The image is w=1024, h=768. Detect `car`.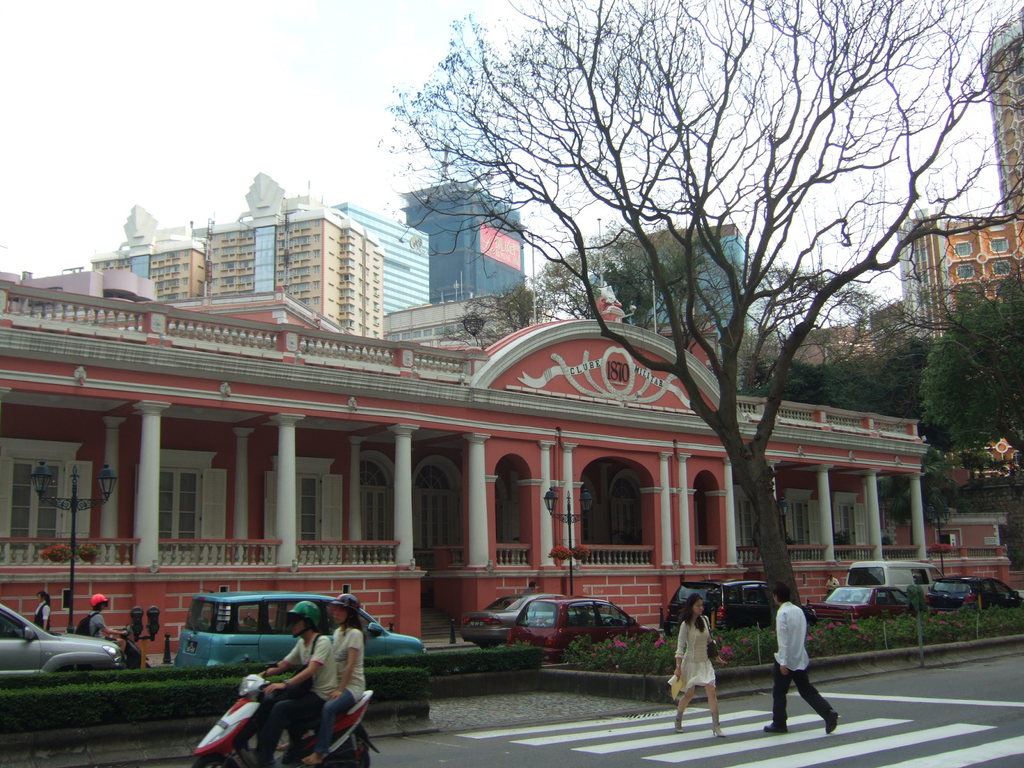
Detection: l=512, t=593, r=657, b=666.
